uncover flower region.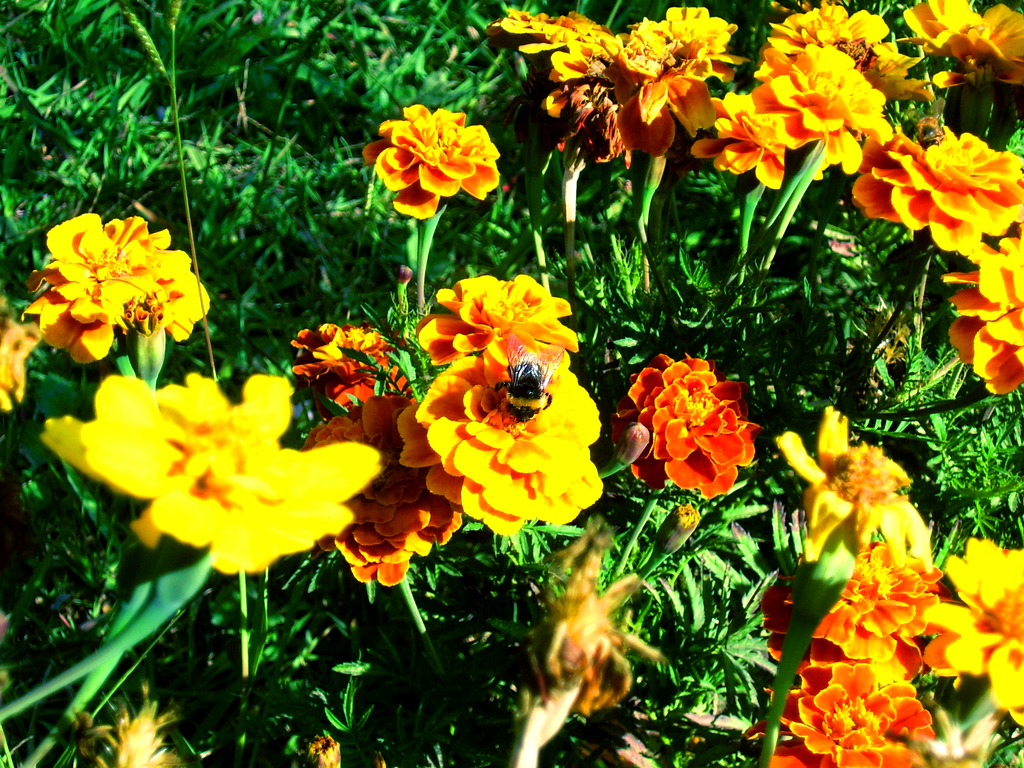
Uncovered: (x1=643, y1=0, x2=740, y2=88).
